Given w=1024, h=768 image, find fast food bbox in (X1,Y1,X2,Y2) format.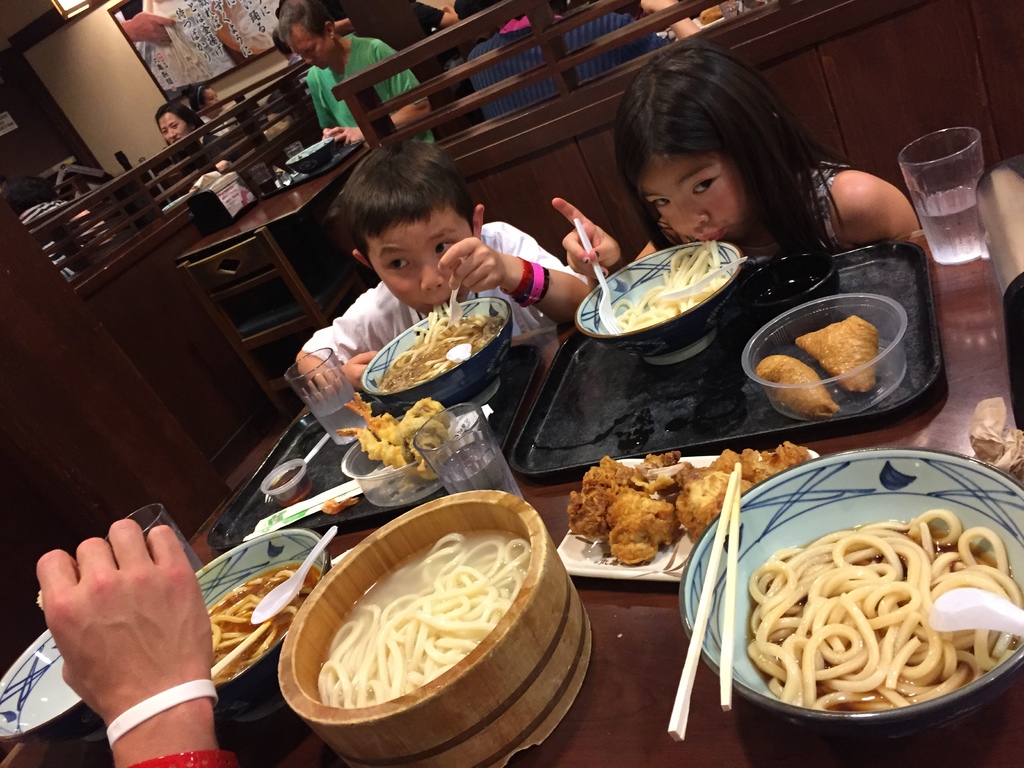
(751,355,842,421).
